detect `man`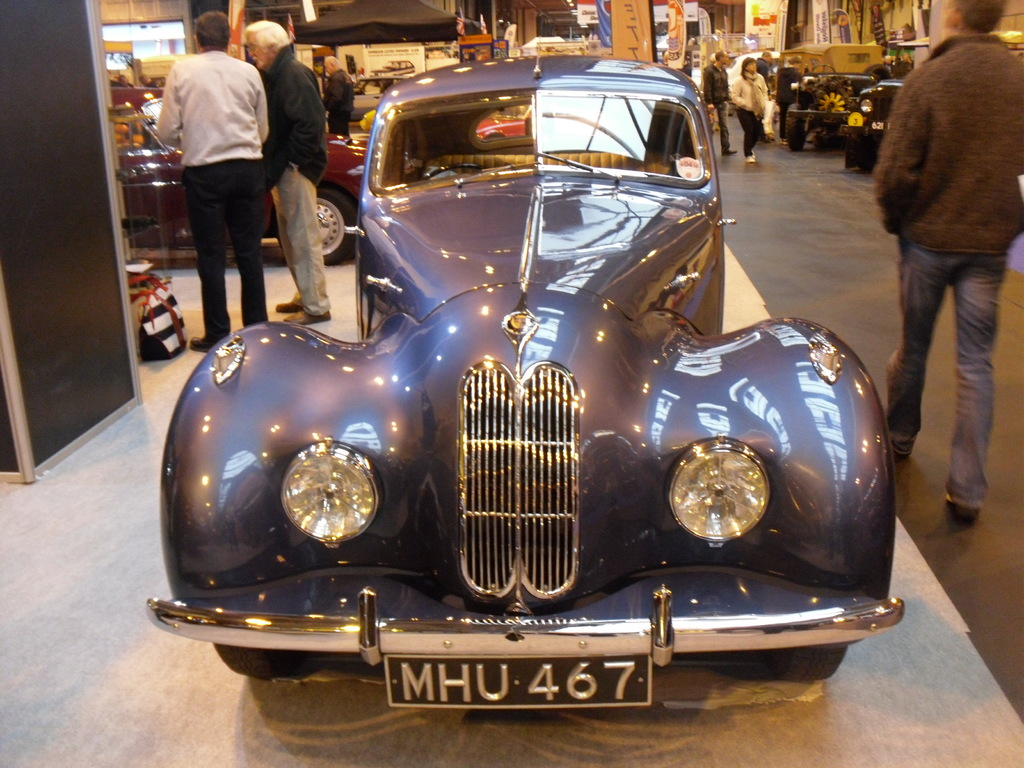
(left=882, top=54, right=894, bottom=77)
